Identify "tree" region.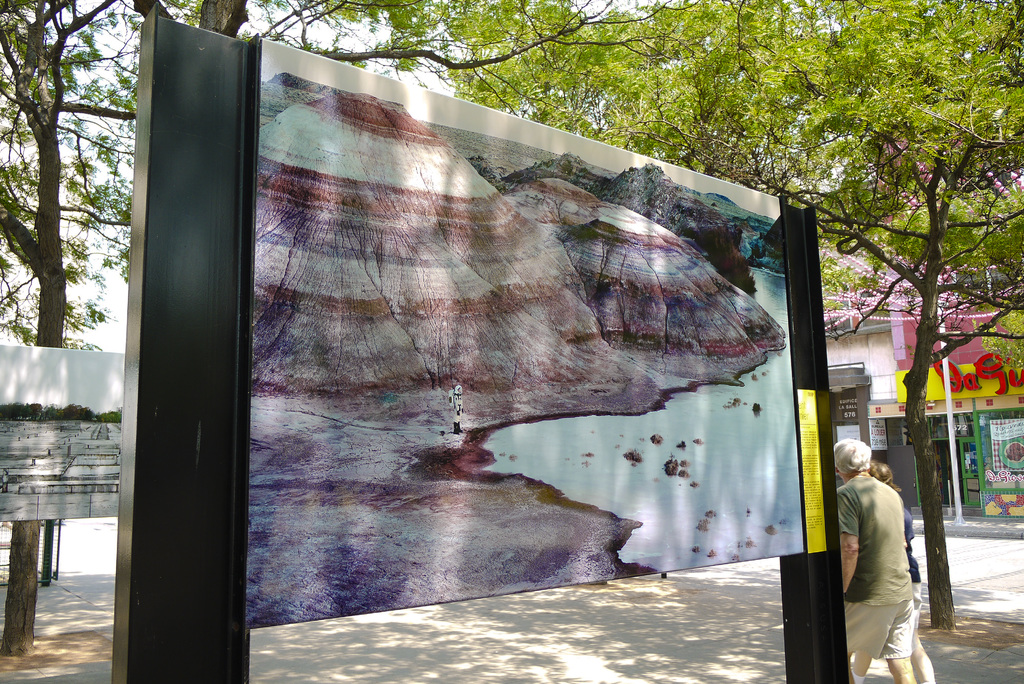
Region: <box>0,0,145,664</box>.
